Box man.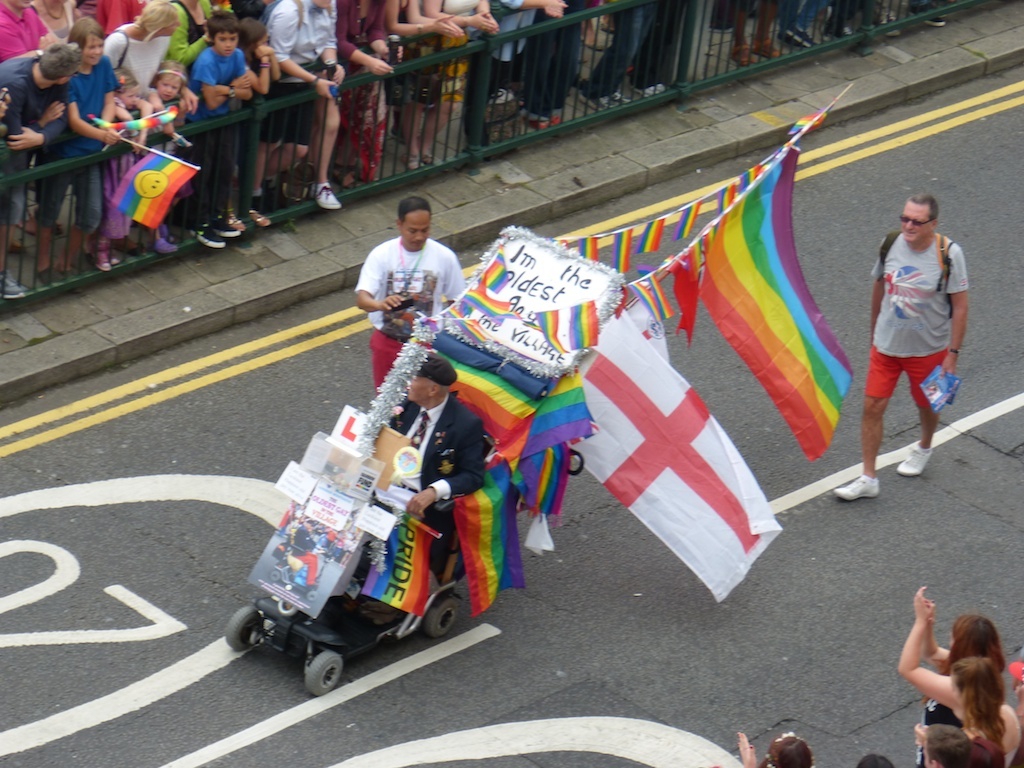
x1=377 y1=354 x2=490 y2=534.
